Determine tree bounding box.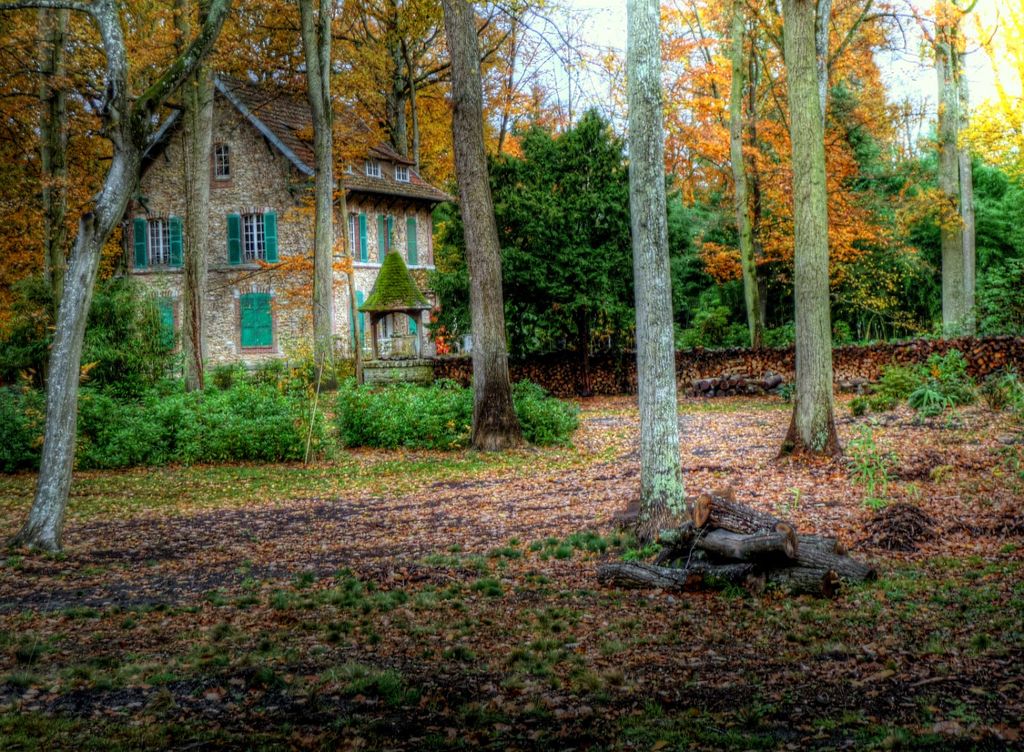
Determined: {"left": 838, "top": 0, "right": 1023, "bottom": 457}.
